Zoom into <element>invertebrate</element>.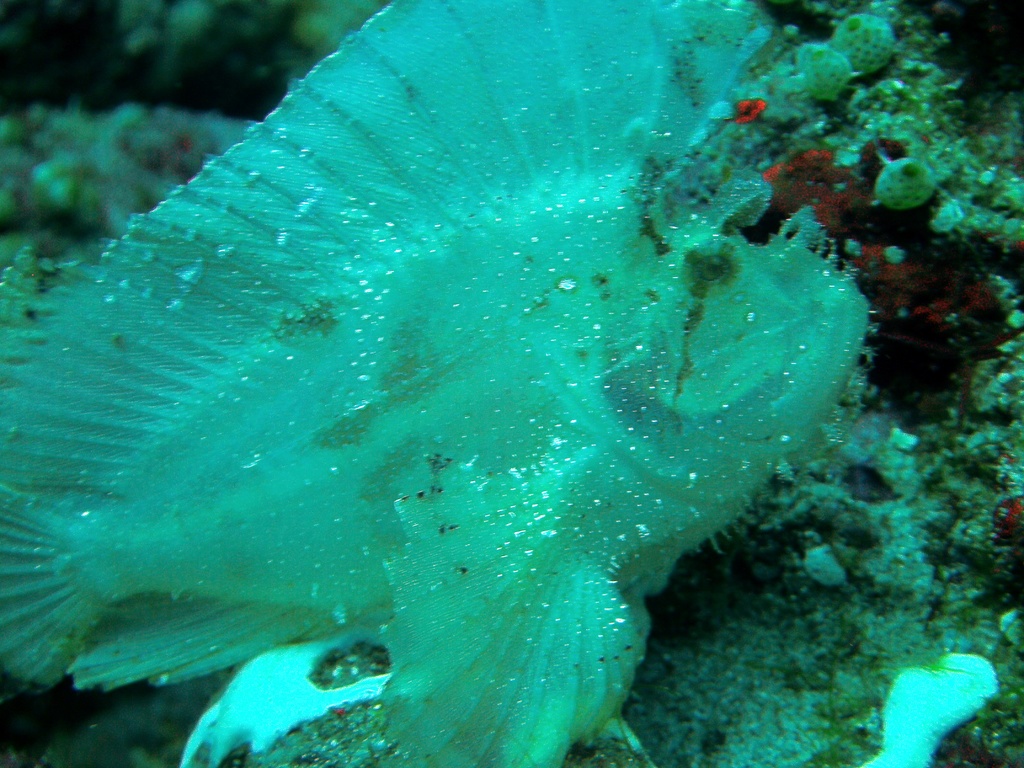
Zoom target: x1=0 y1=0 x2=878 y2=767.
